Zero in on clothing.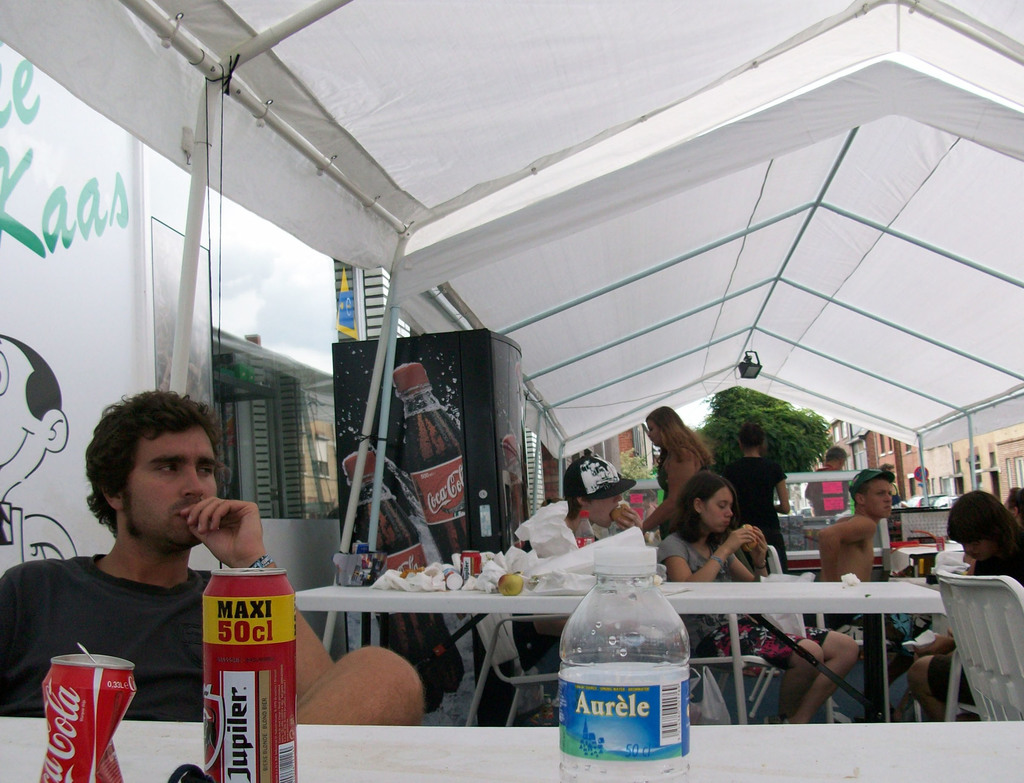
Zeroed in: [880, 480, 908, 519].
